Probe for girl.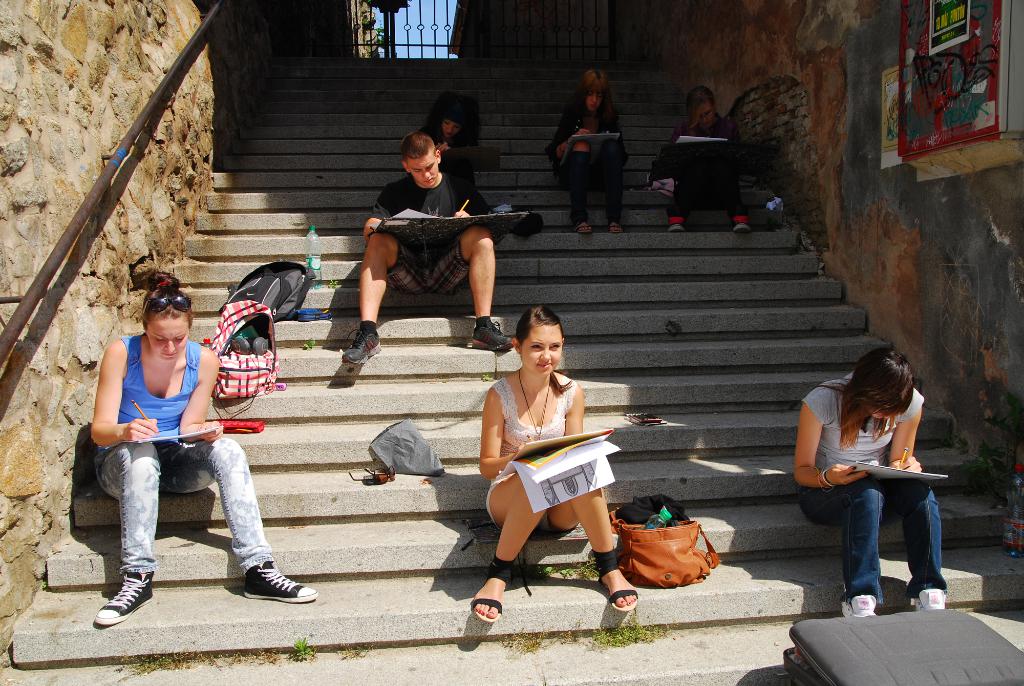
Probe result: (x1=541, y1=69, x2=632, y2=234).
